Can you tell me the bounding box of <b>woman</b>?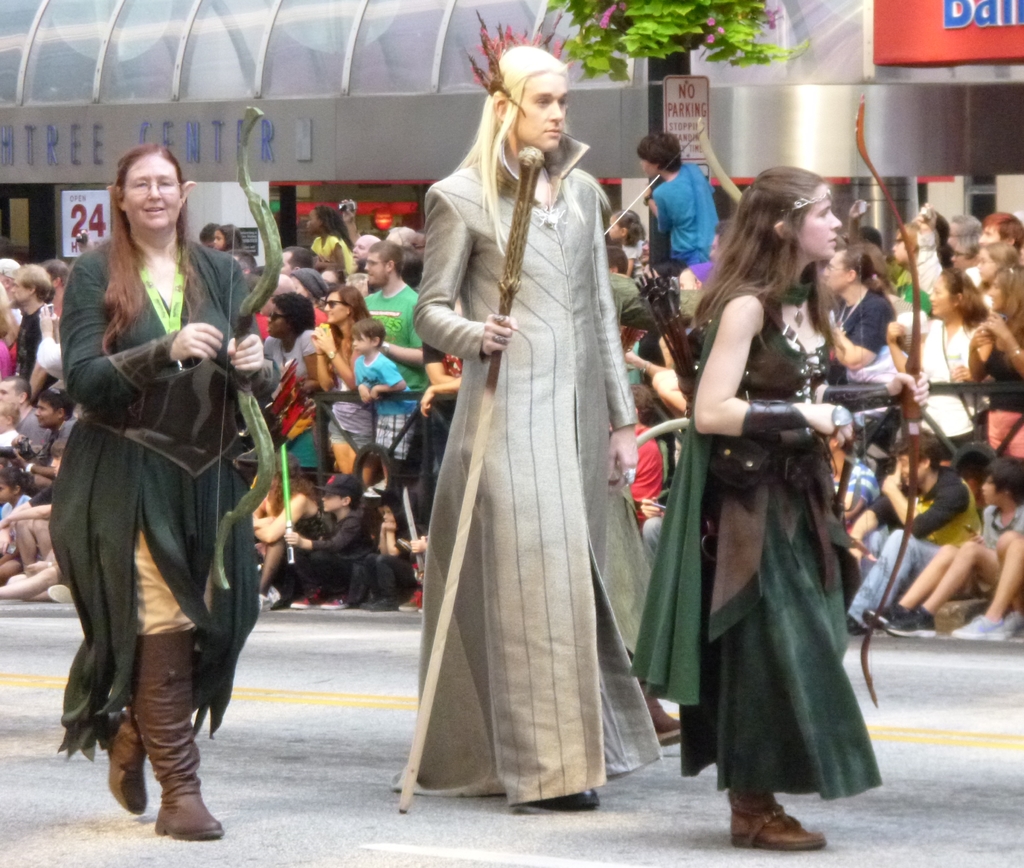
{"left": 906, "top": 270, "right": 989, "bottom": 458}.
